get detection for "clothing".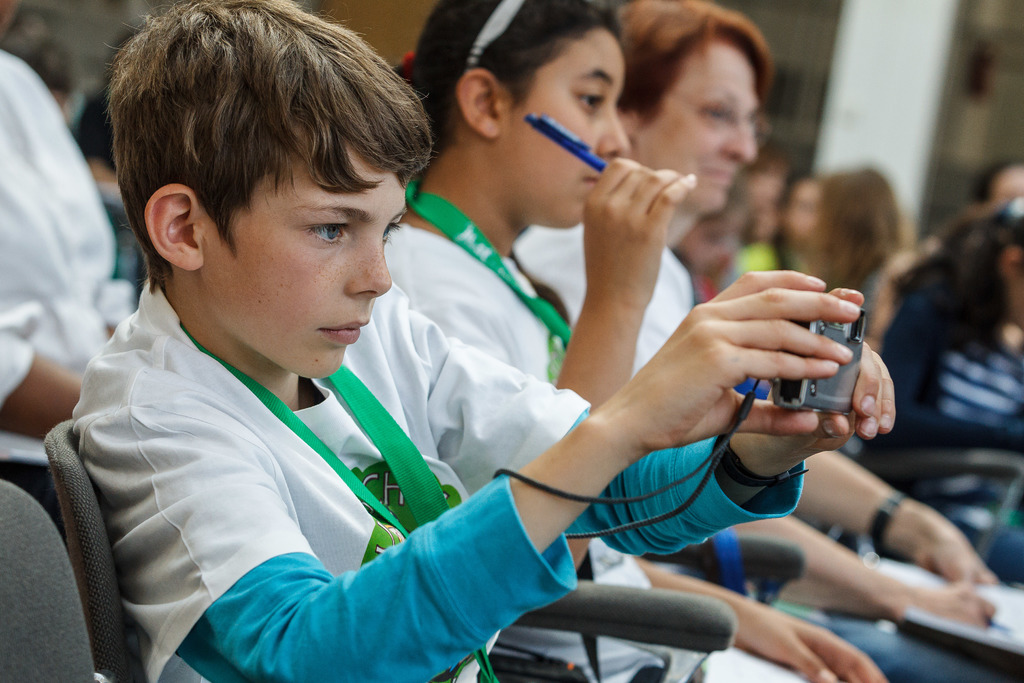
Detection: bbox(739, 235, 779, 273).
